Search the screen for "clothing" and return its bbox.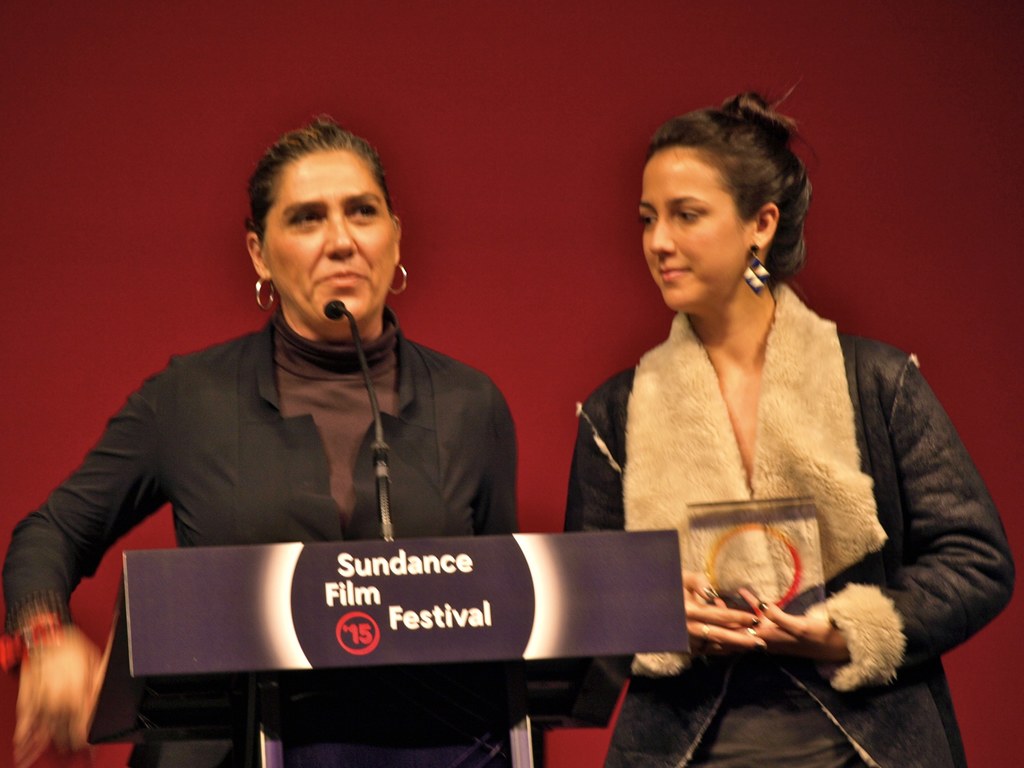
Found: (left=0, top=300, right=547, bottom=767).
